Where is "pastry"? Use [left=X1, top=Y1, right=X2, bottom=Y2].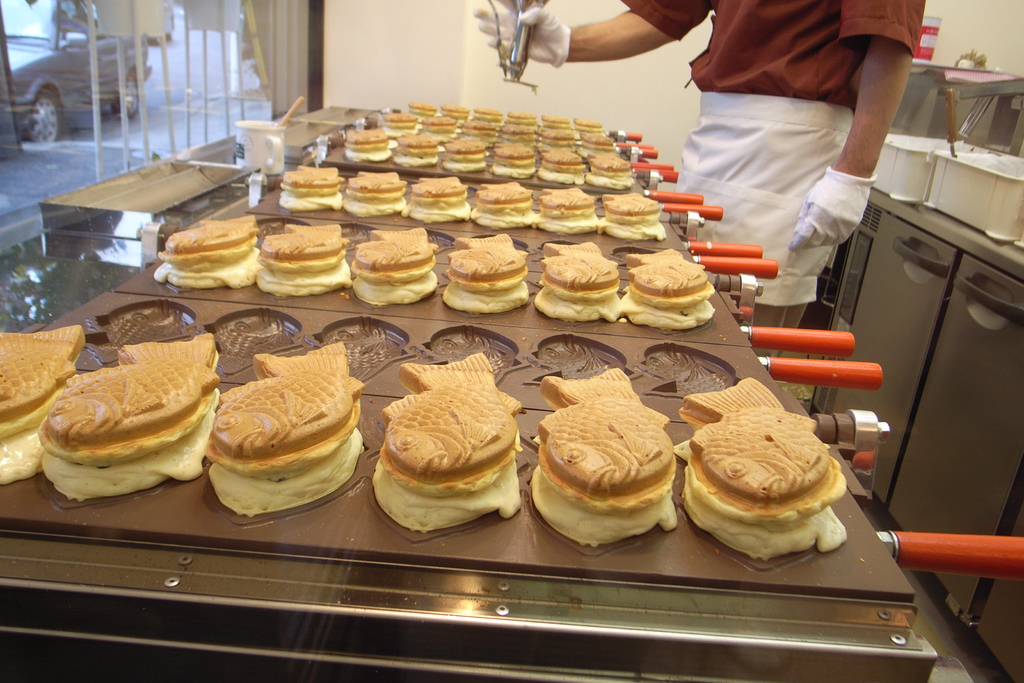
[left=199, top=329, right=355, bottom=505].
